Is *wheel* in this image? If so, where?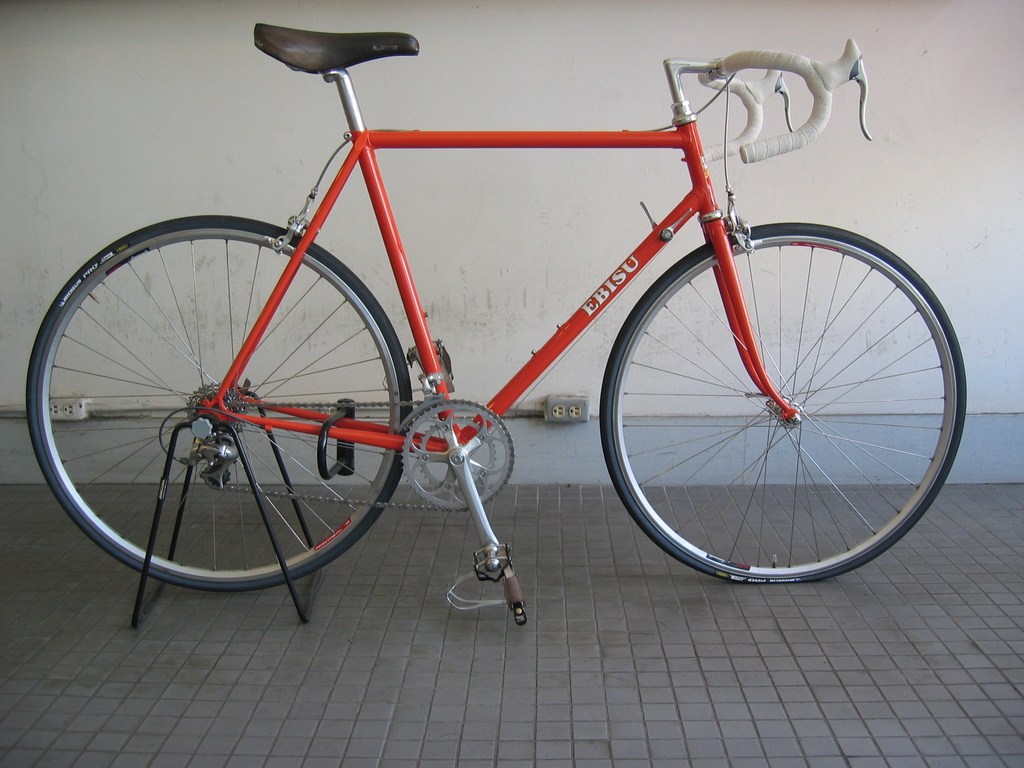
Yes, at 25/214/419/590.
